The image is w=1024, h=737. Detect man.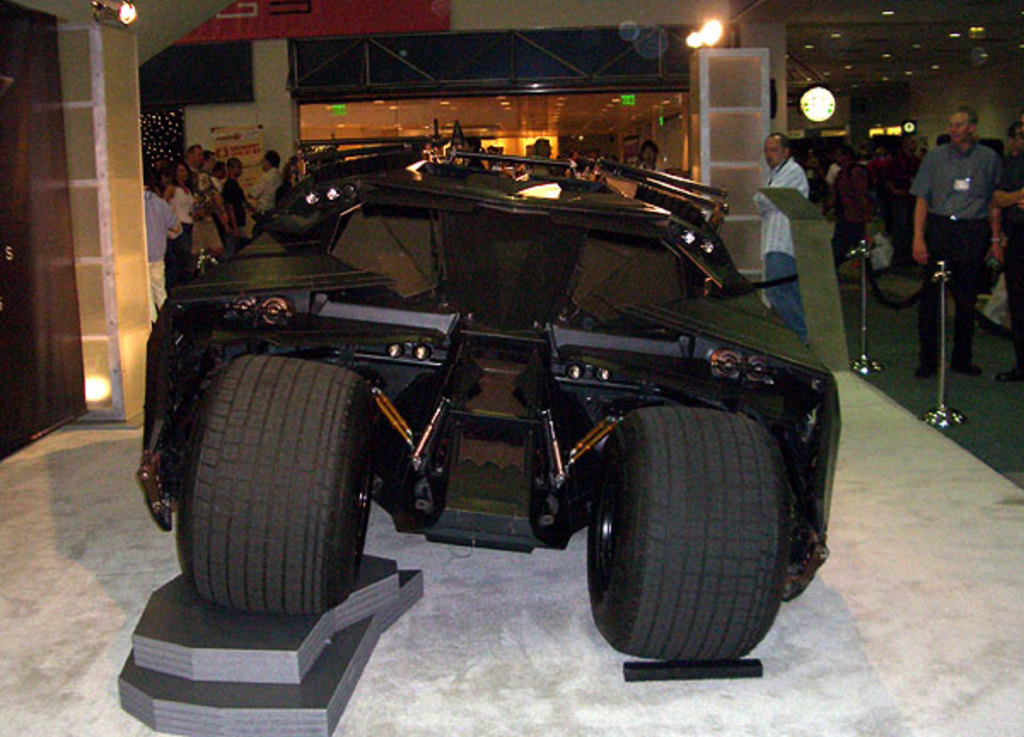
Detection: rect(183, 143, 203, 172).
